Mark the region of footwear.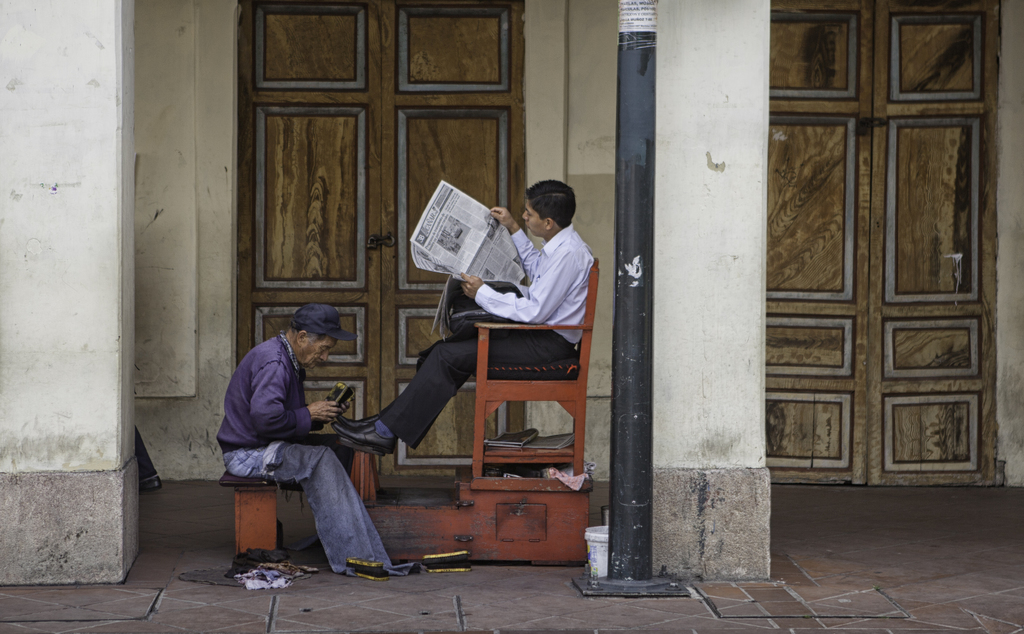
Region: left=340, top=412, right=382, bottom=428.
